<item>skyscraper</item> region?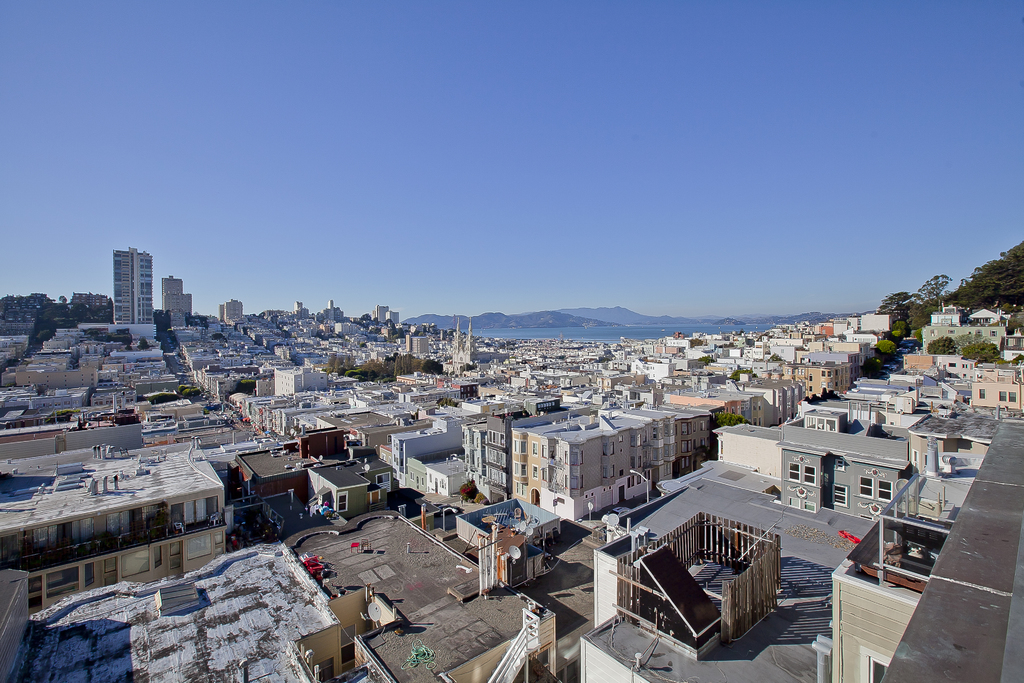
(329, 296, 334, 322)
